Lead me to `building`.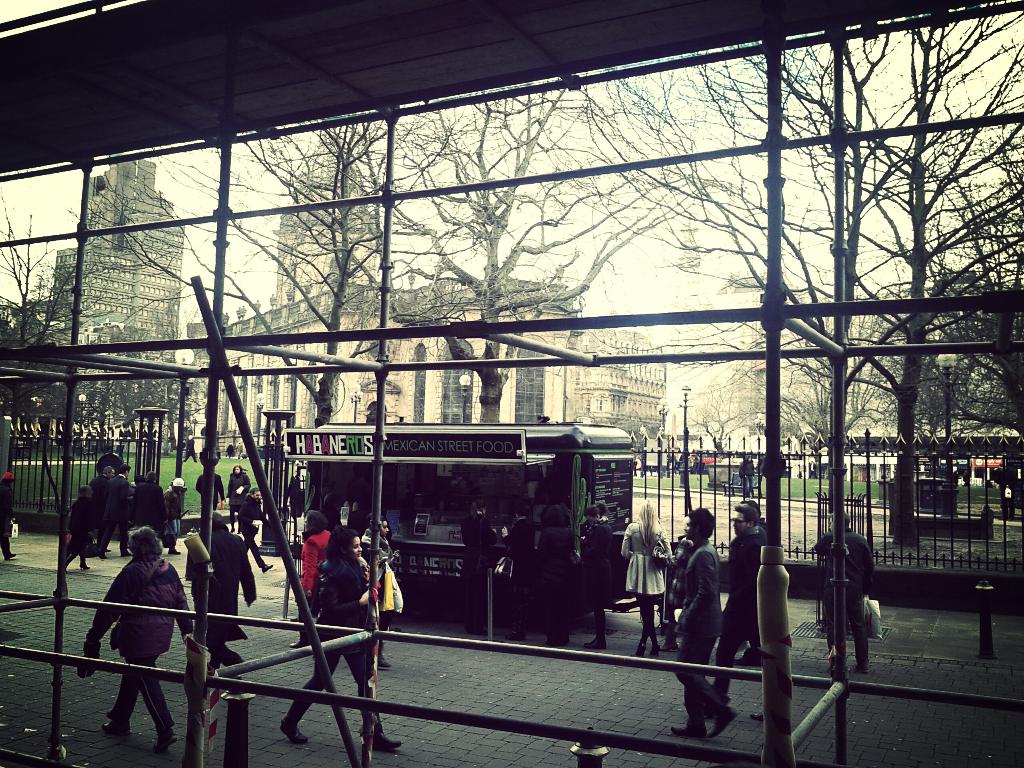
Lead to (x1=738, y1=297, x2=893, y2=444).
